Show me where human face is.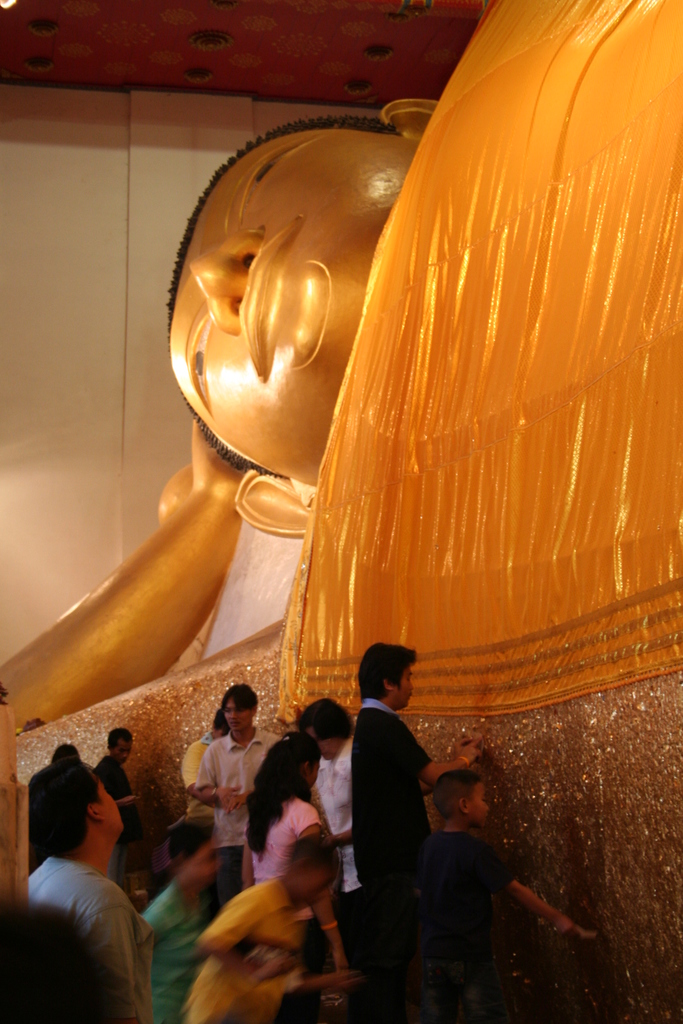
human face is at l=226, t=701, r=251, b=732.
